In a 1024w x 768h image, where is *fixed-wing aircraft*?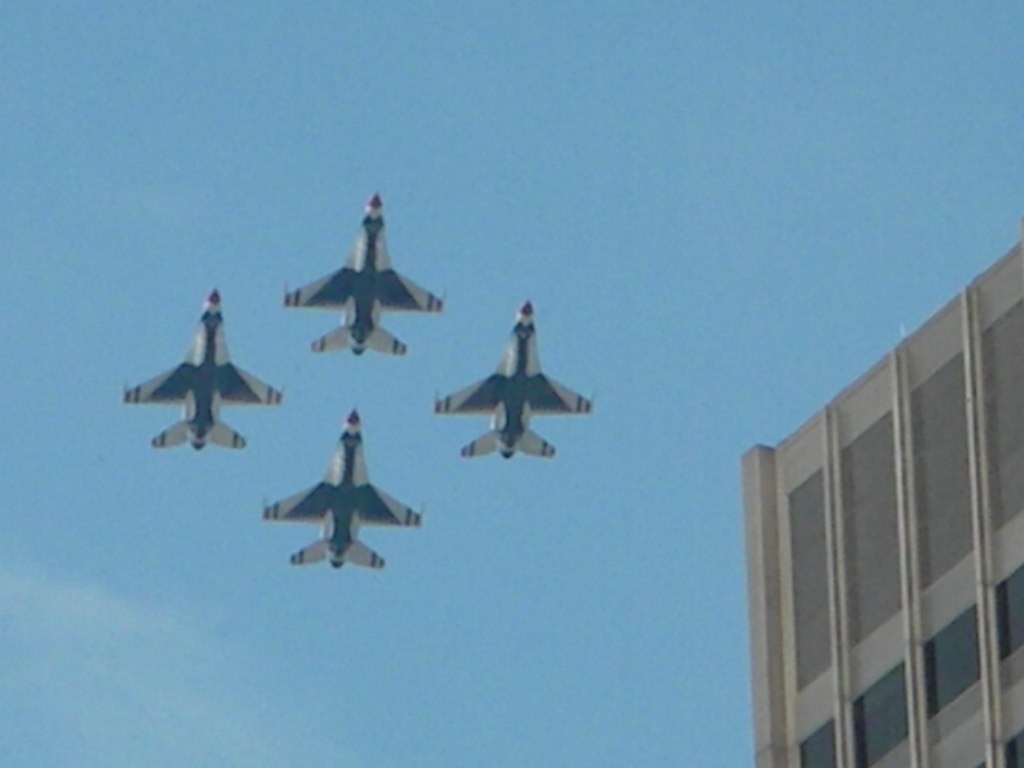
[430,297,594,459].
